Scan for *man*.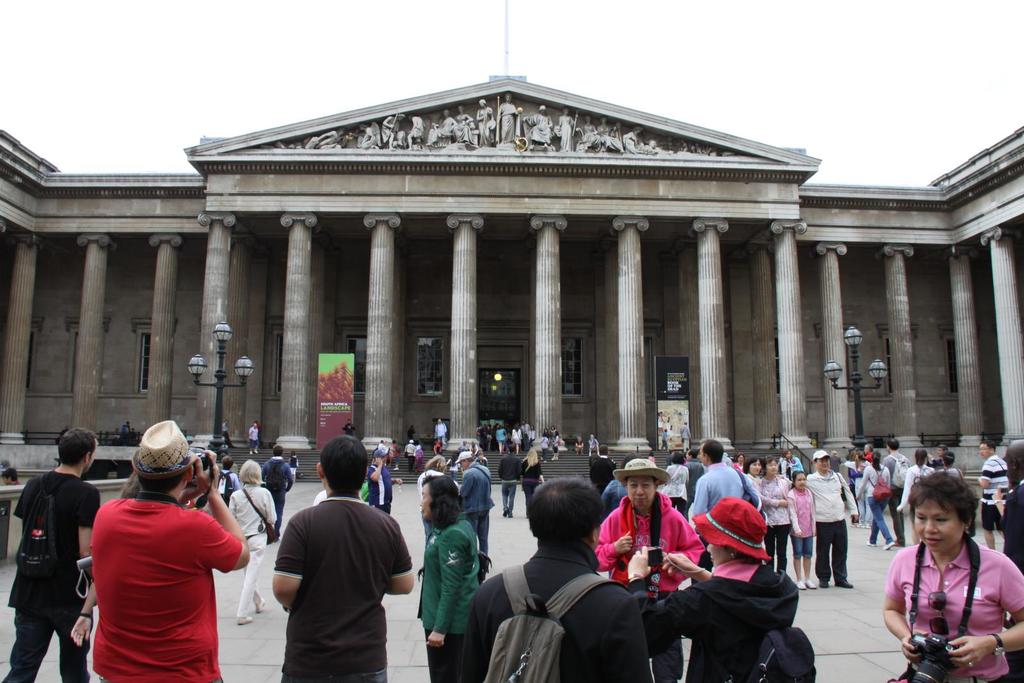
Scan result: (left=433, top=419, right=447, bottom=447).
